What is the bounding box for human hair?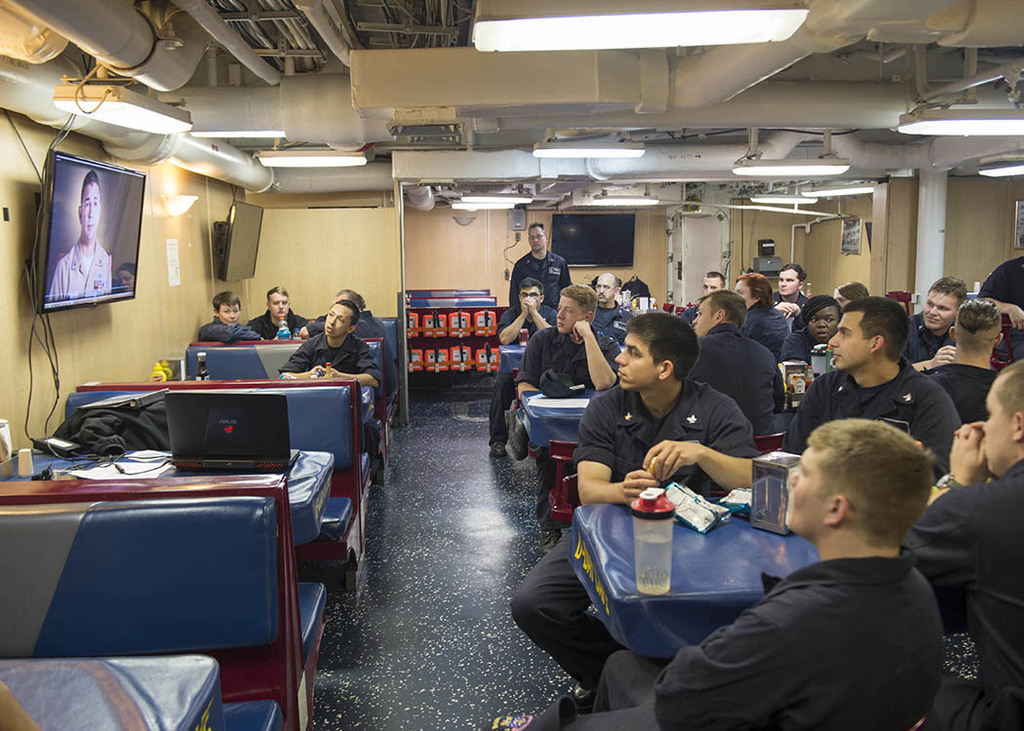
rect(115, 262, 137, 284).
